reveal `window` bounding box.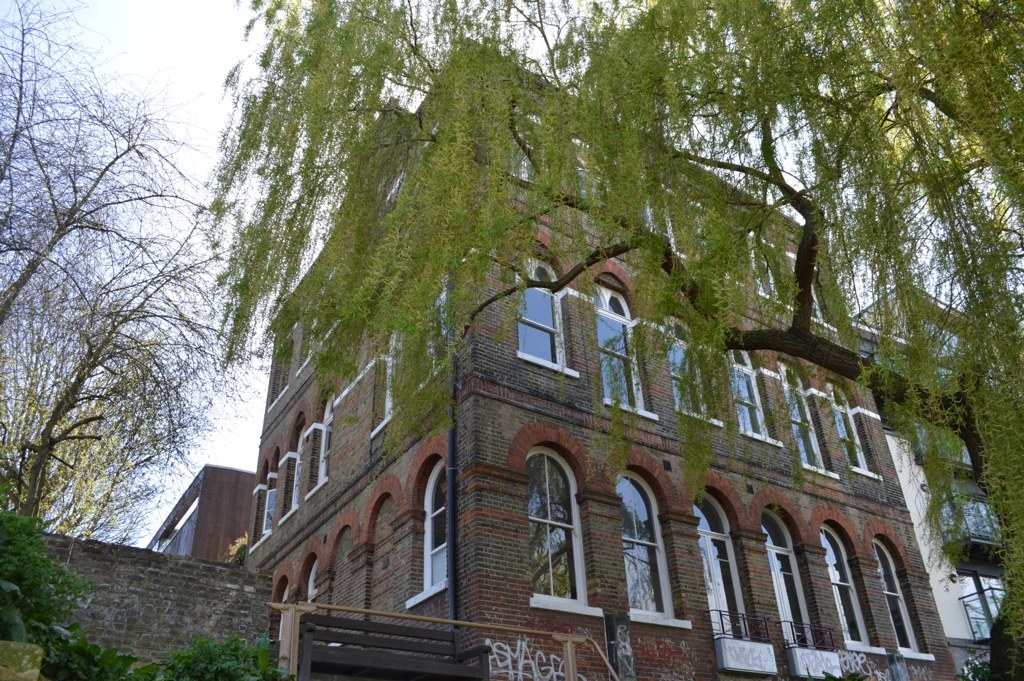
Revealed: [962, 572, 1012, 636].
